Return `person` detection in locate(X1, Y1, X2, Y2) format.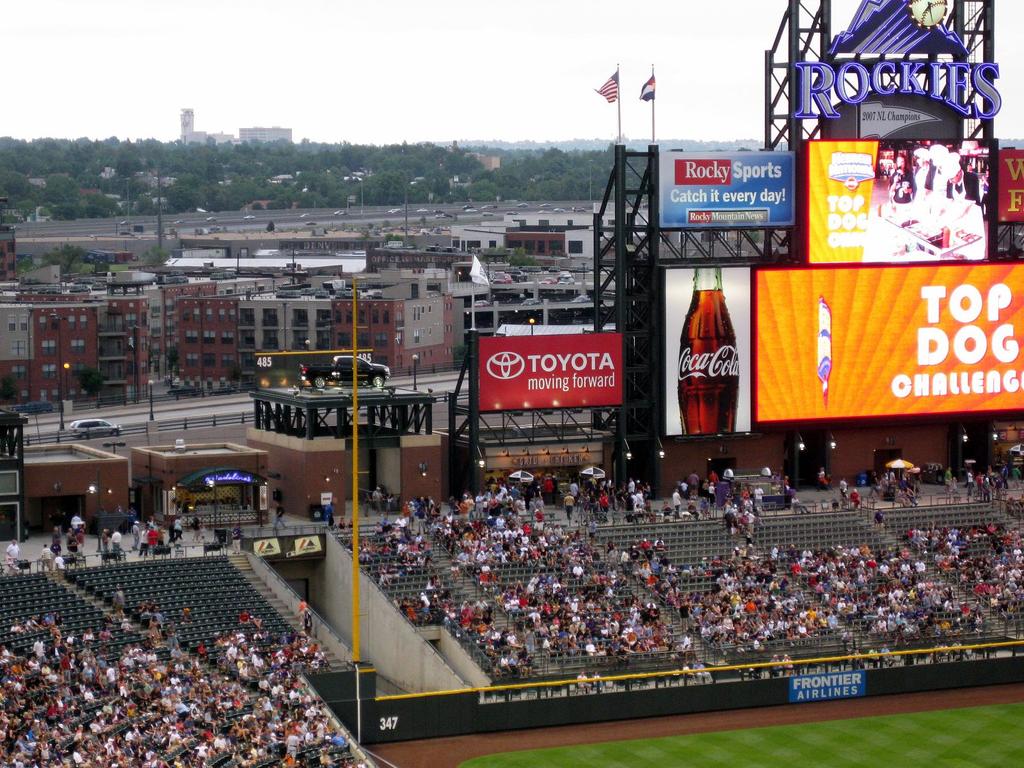
locate(847, 486, 865, 504).
